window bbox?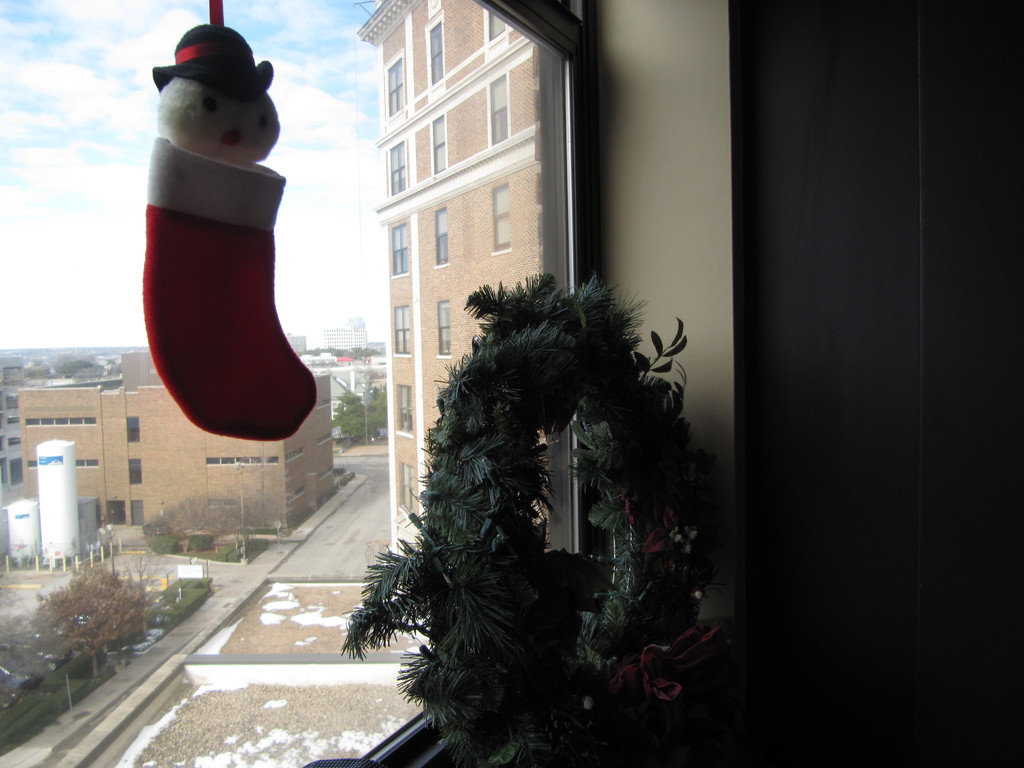
385,45,410,122
